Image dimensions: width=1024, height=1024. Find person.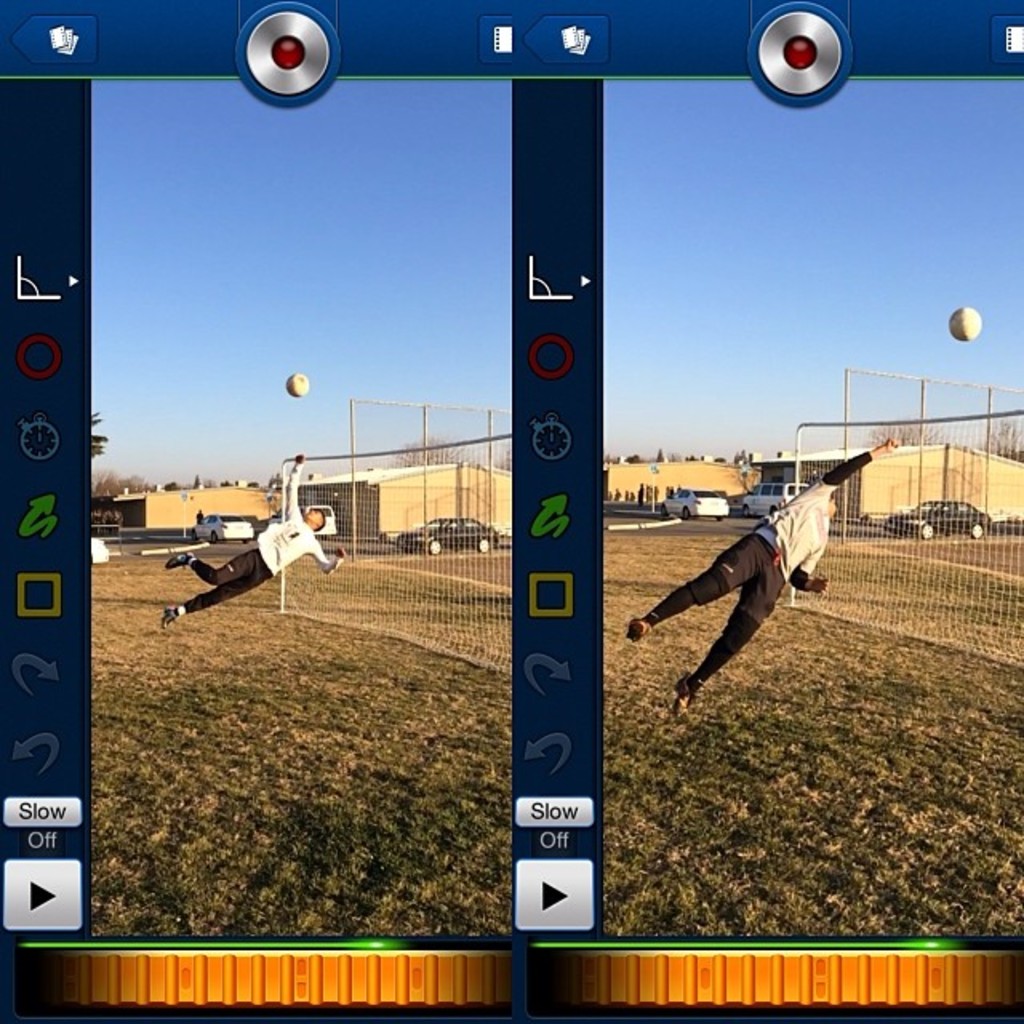
rect(650, 462, 821, 725).
